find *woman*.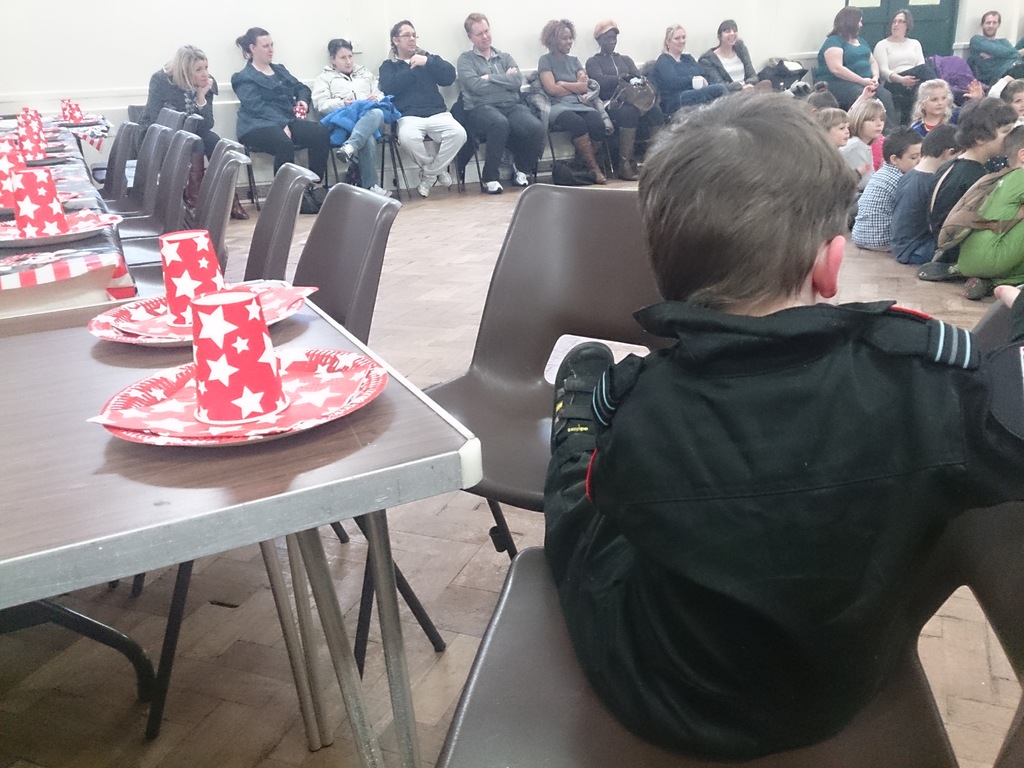
834 104 891 175.
